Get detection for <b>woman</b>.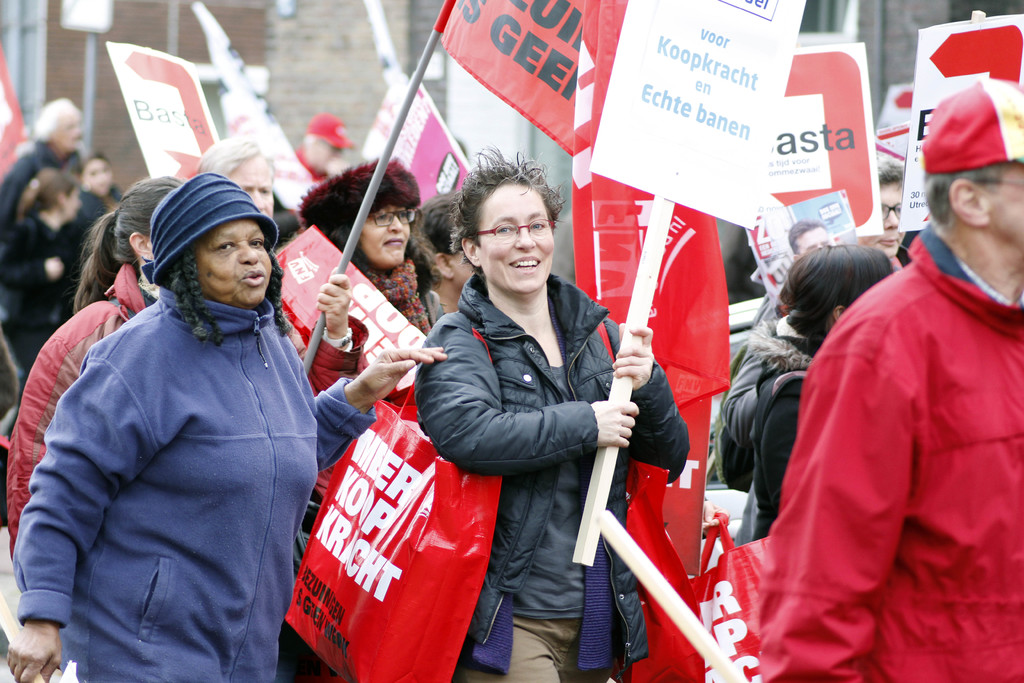
Detection: x1=716, y1=244, x2=903, y2=549.
